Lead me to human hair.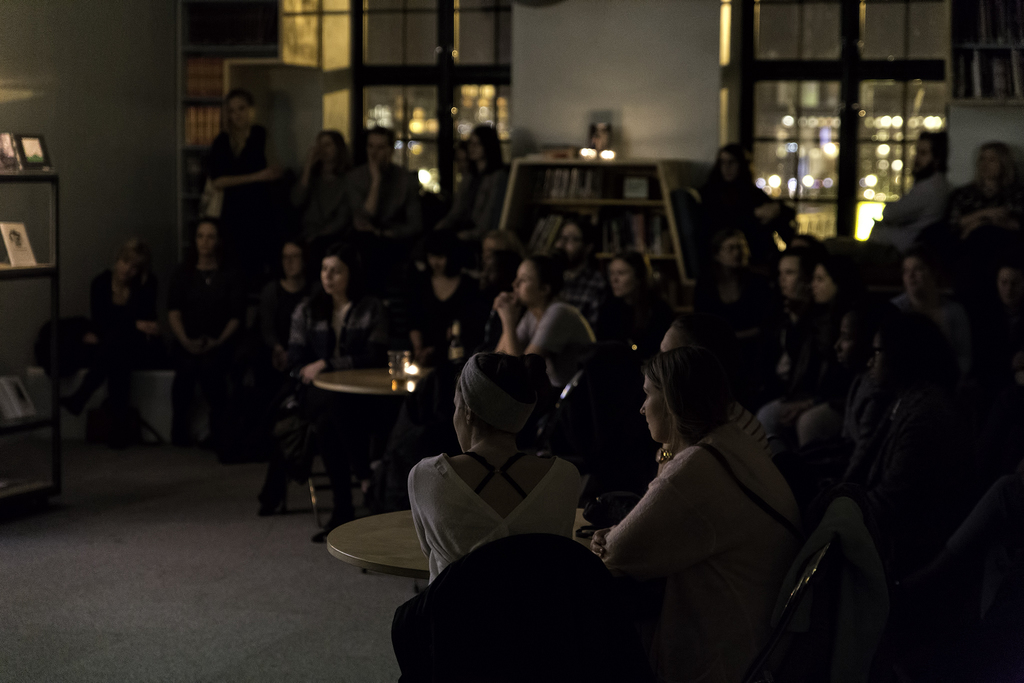
Lead to [776,241,819,296].
